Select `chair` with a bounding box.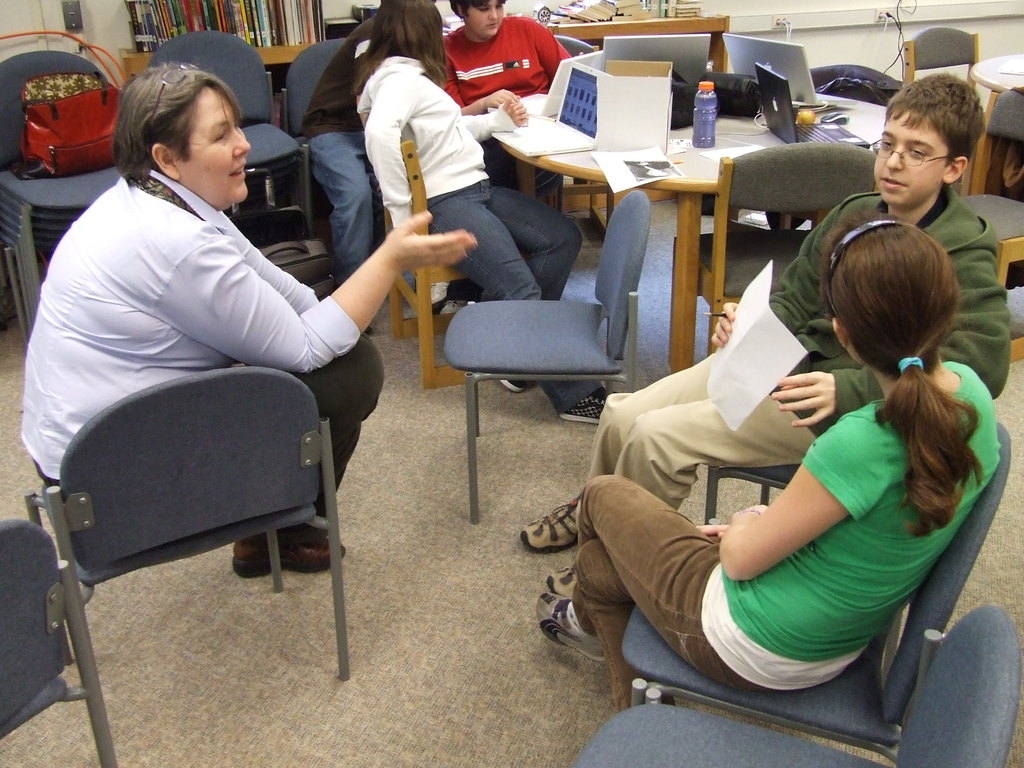
crop(744, 62, 900, 232).
